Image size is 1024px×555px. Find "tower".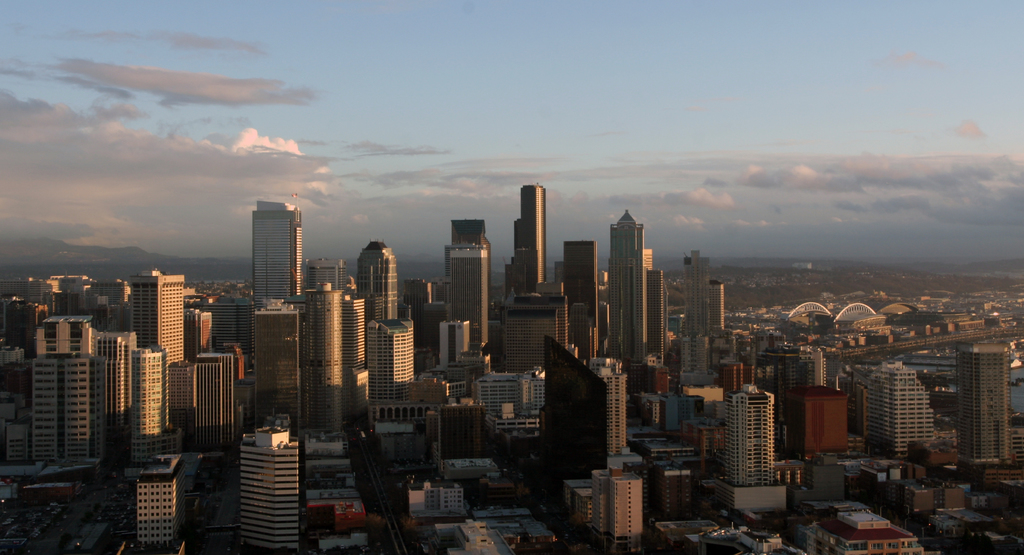
(left=504, top=302, right=563, bottom=369).
